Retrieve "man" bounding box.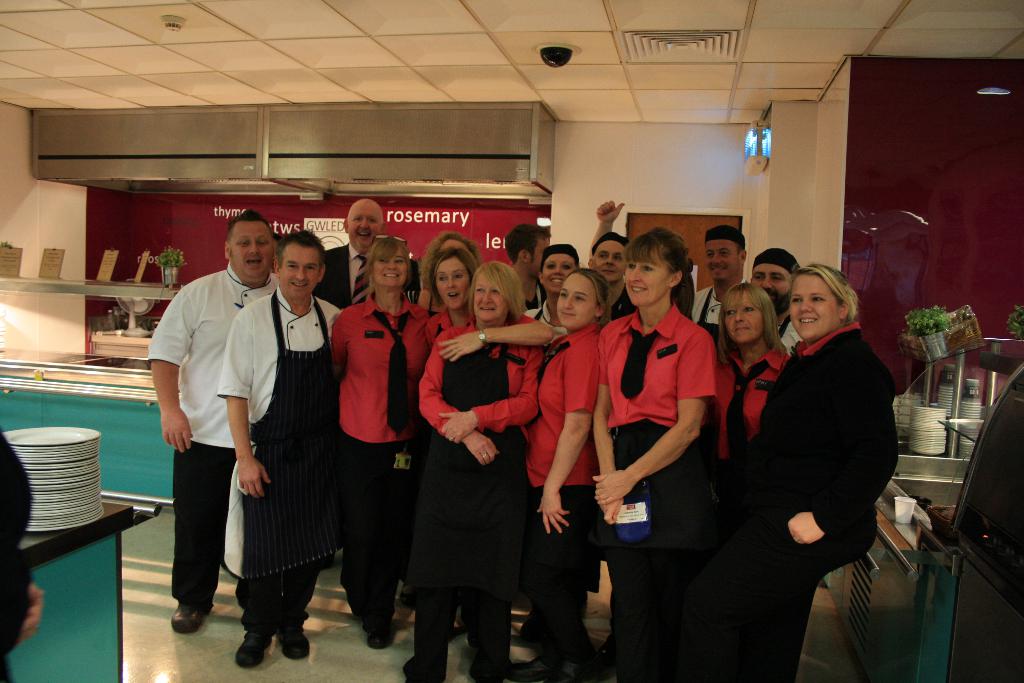
Bounding box: detection(216, 231, 344, 668).
